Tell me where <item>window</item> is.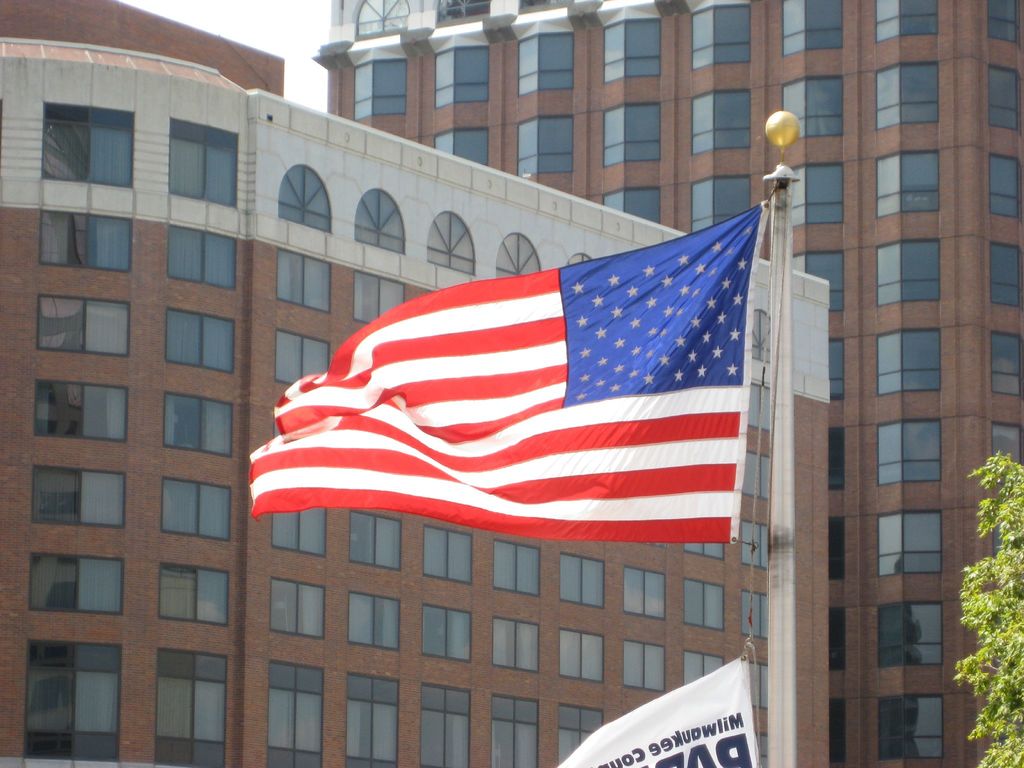
<item>window</item> is at bbox(166, 224, 237, 290).
